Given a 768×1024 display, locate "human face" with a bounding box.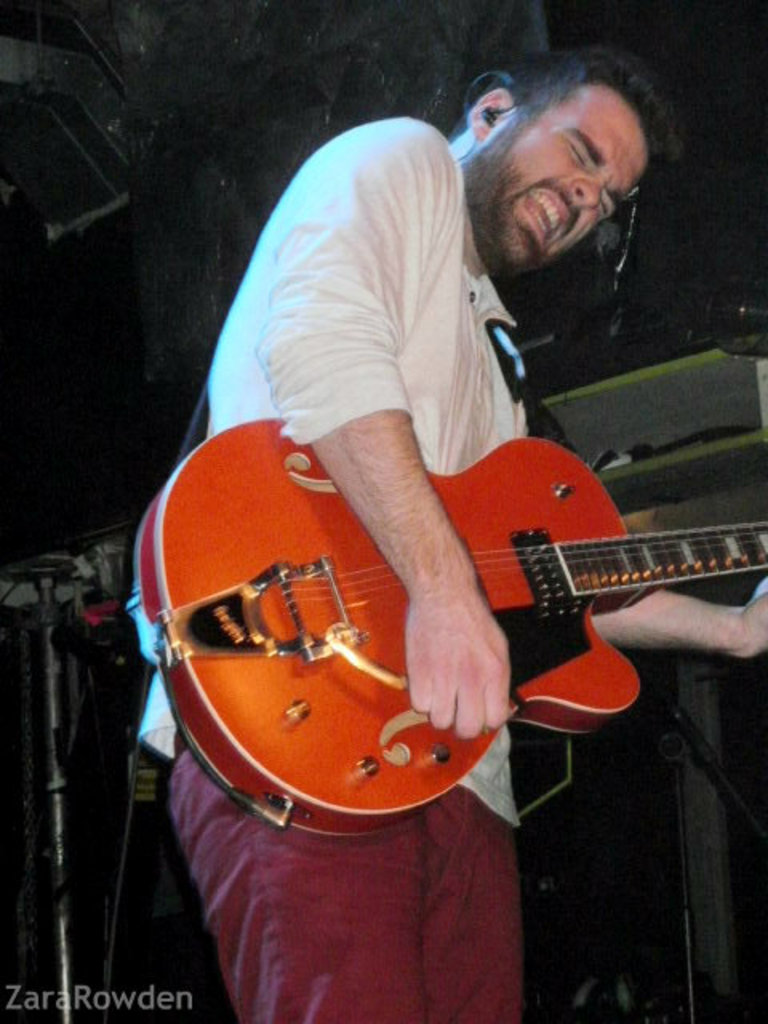
Located: (left=470, top=83, right=645, bottom=270).
